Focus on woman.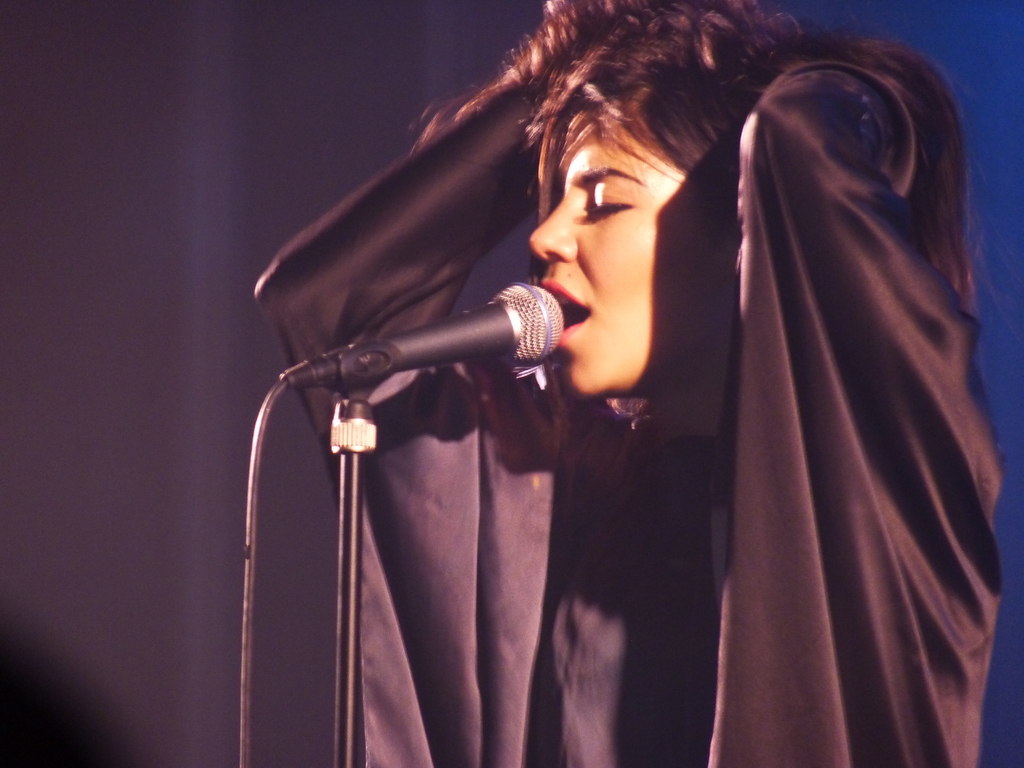
Focused at region(248, 0, 999, 767).
